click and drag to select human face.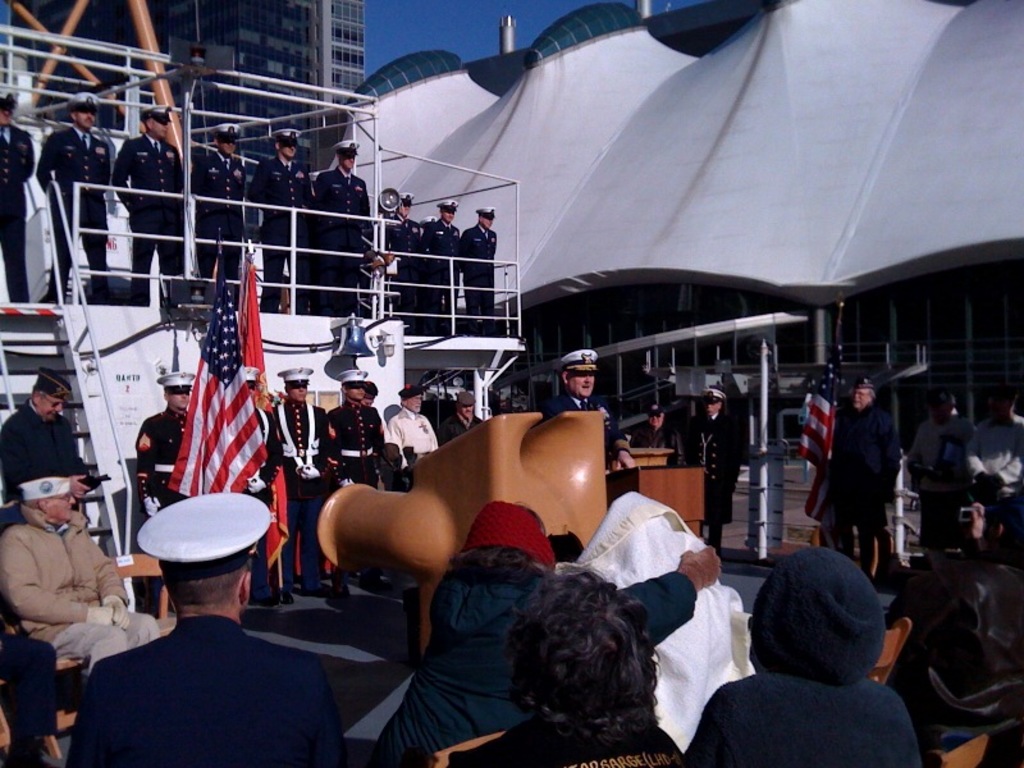
Selection: (left=74, top=111, right=95, bottom=129).
